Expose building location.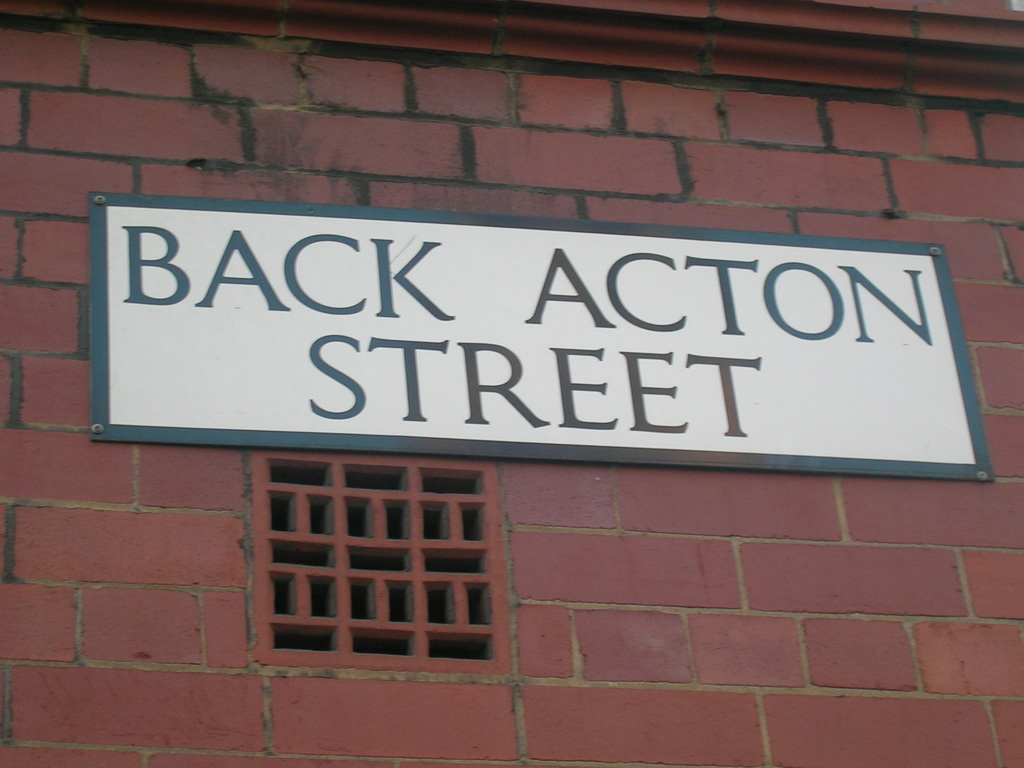
Exposed at region(0, 0, 1023, 767).
